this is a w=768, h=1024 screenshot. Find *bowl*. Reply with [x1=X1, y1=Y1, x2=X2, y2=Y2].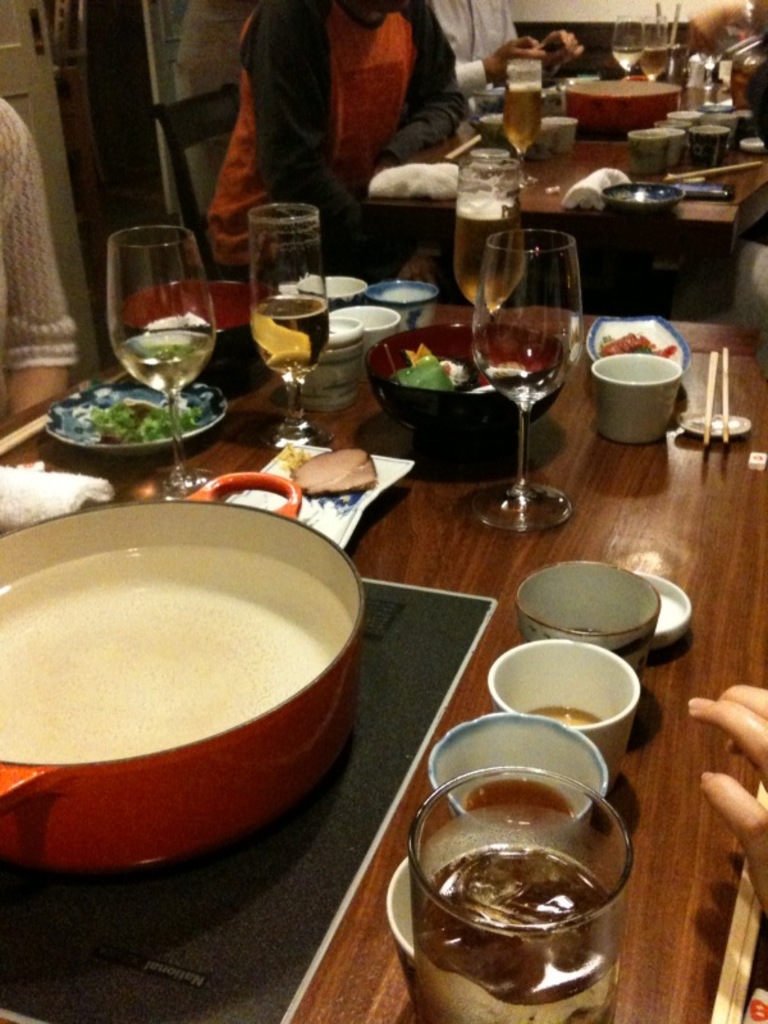
[x1=300, y1=274, x2=362, y2=310].
